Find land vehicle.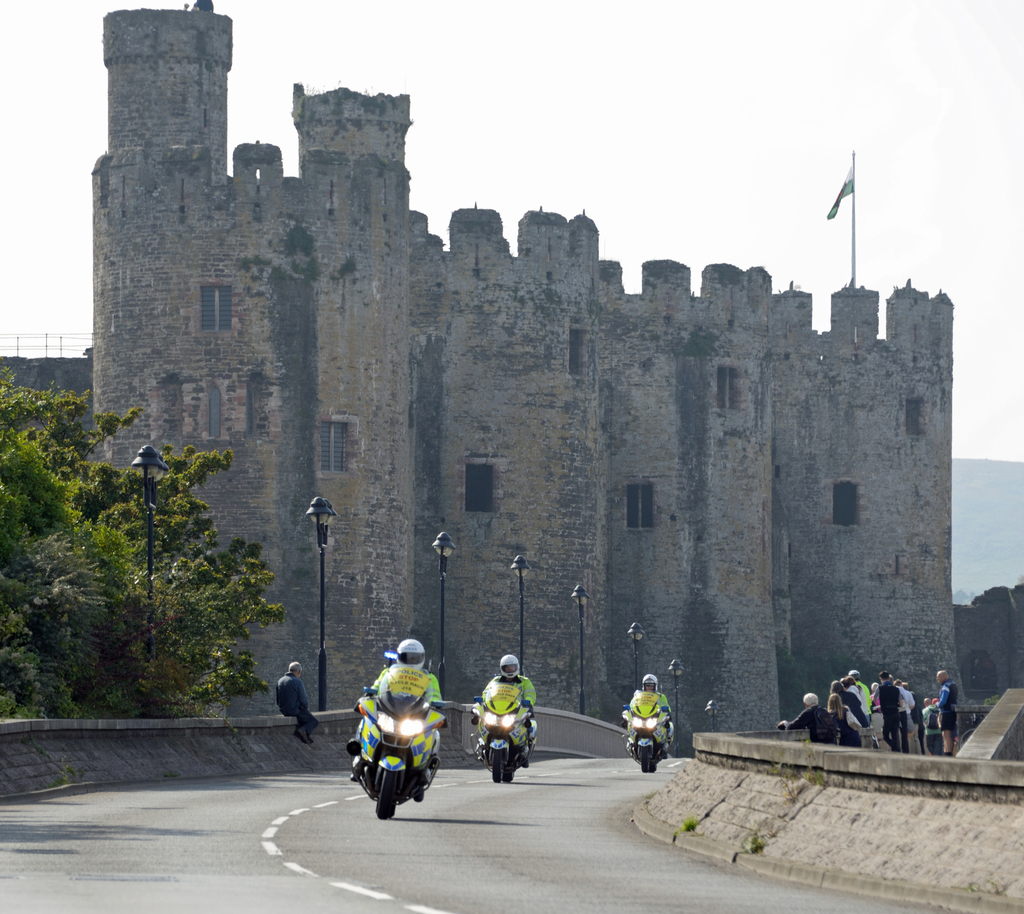
BBox(344, 682, 442, 828).
